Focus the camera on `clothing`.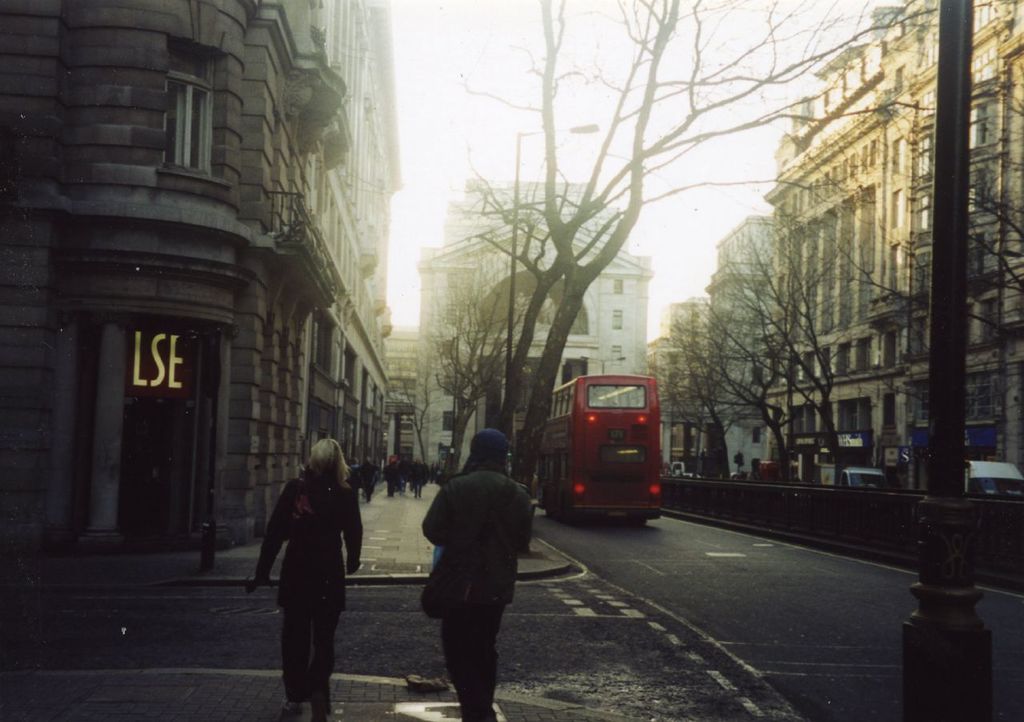
Focus region: <box>423,467,534,718</box>.
